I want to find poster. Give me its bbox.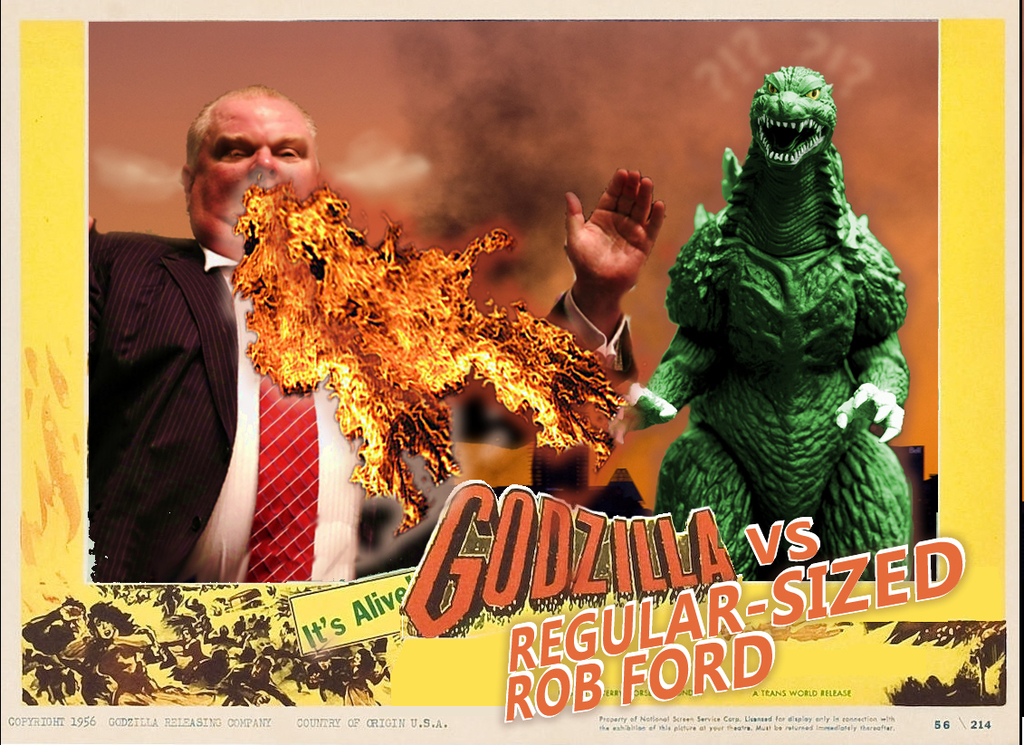
select_region(0, 0, 1023, 744).
